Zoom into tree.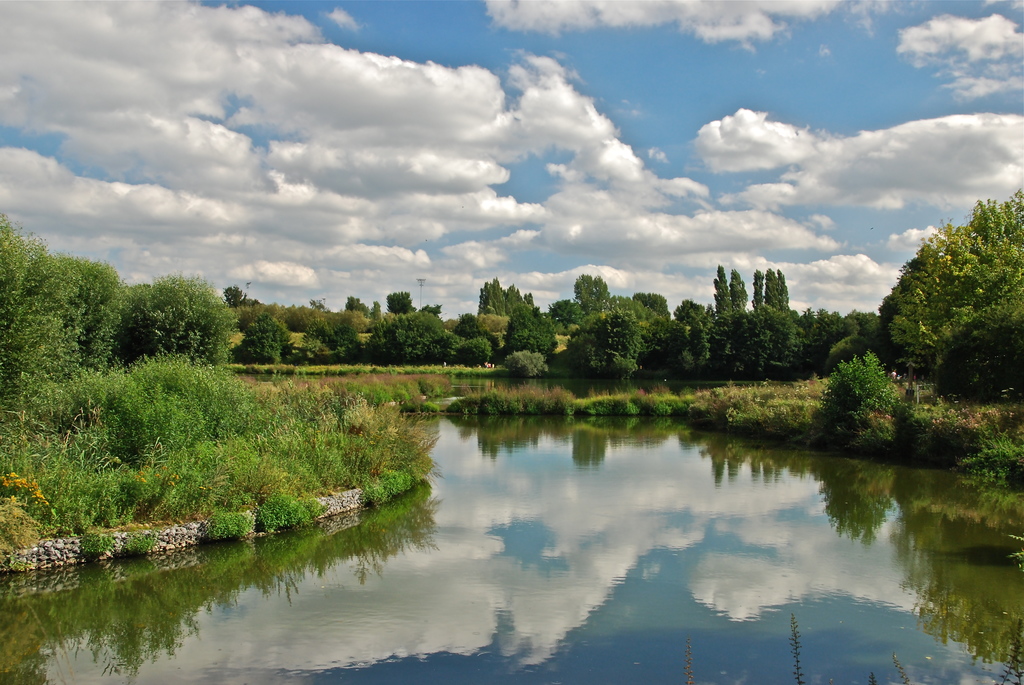
Zoom target: [731, 270, 756, 314].
